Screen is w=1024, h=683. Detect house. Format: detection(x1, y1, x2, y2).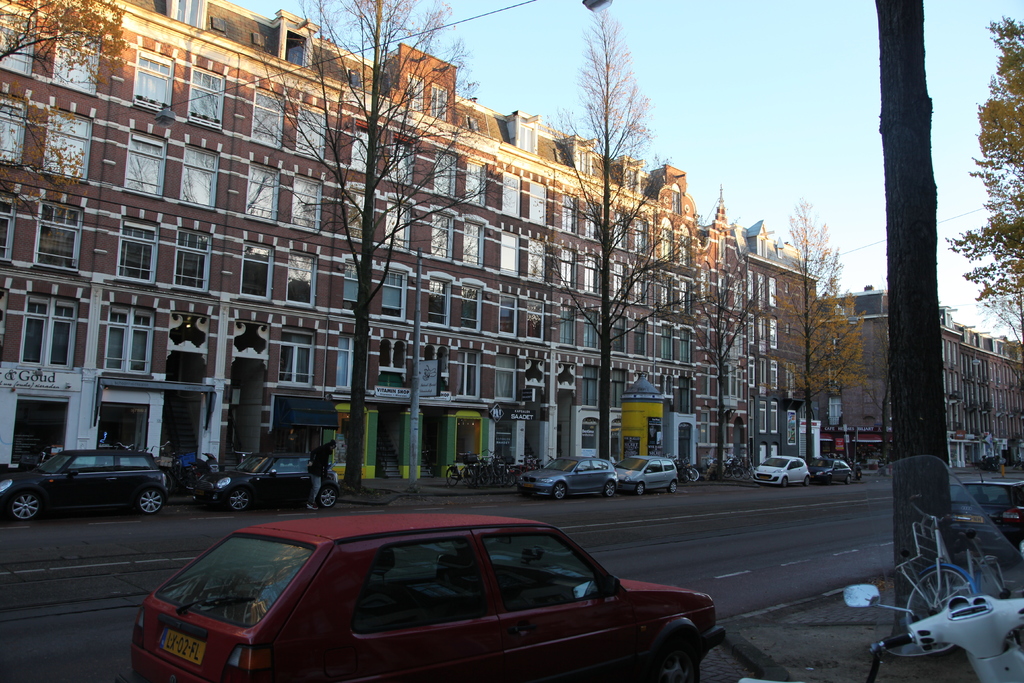
detection(825, 278, 1023, 477).
